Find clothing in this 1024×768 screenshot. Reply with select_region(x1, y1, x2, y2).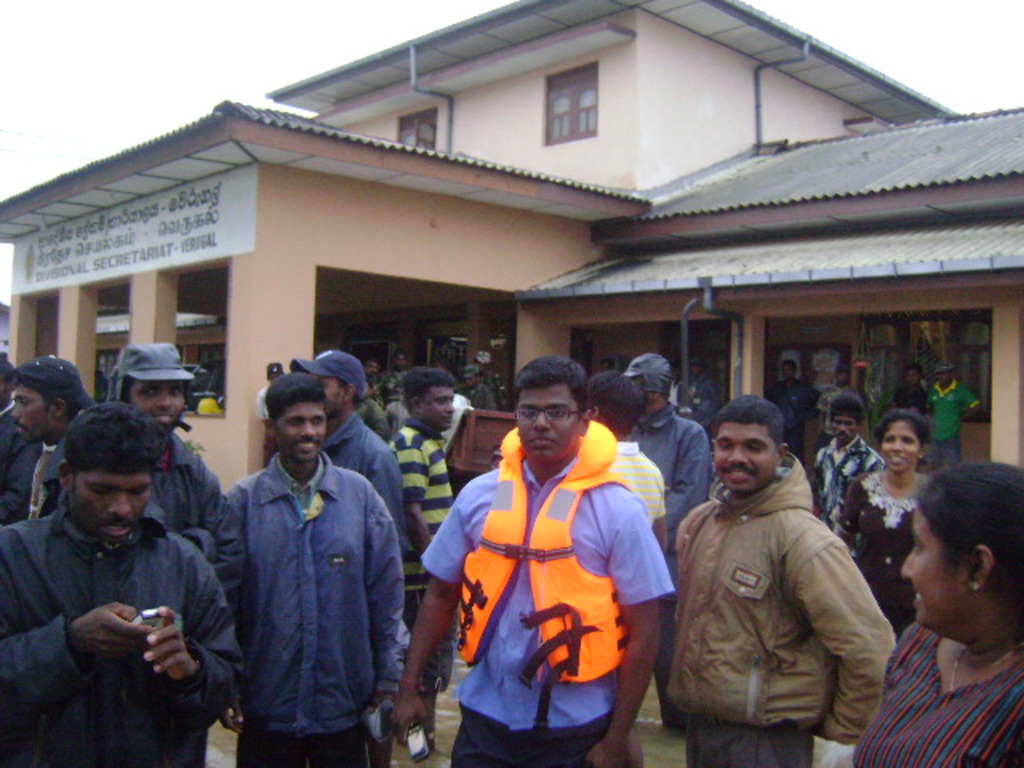
select_region(808, 434, 878, 531).
